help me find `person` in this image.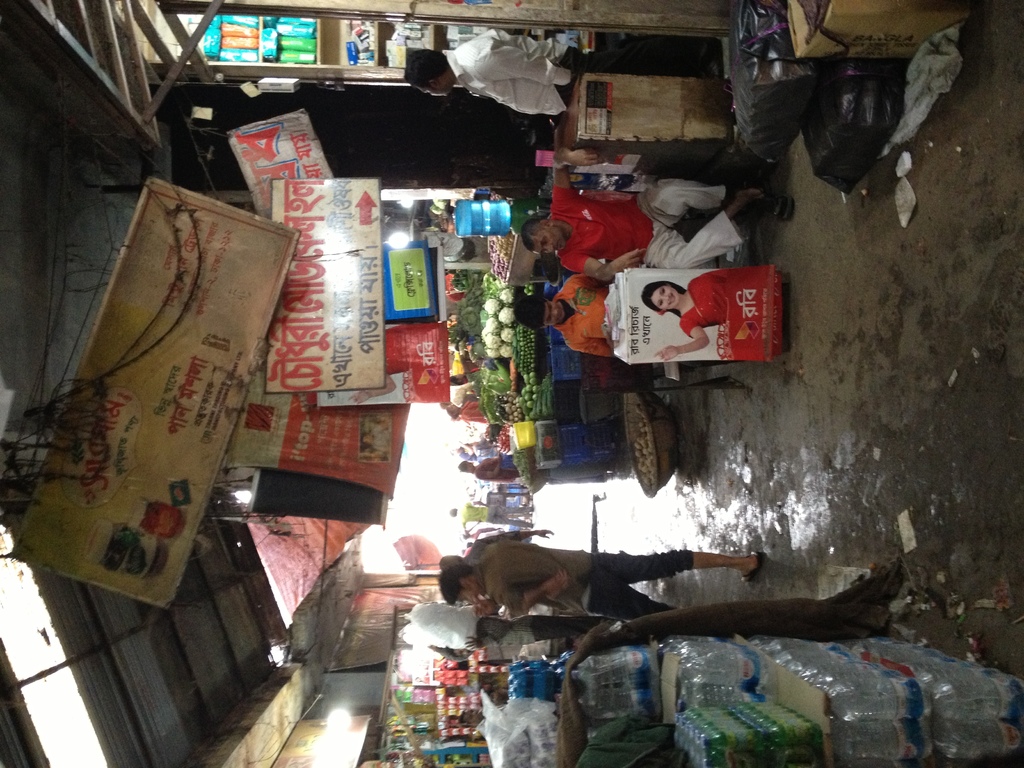
Found it: (644,276,751,363).
